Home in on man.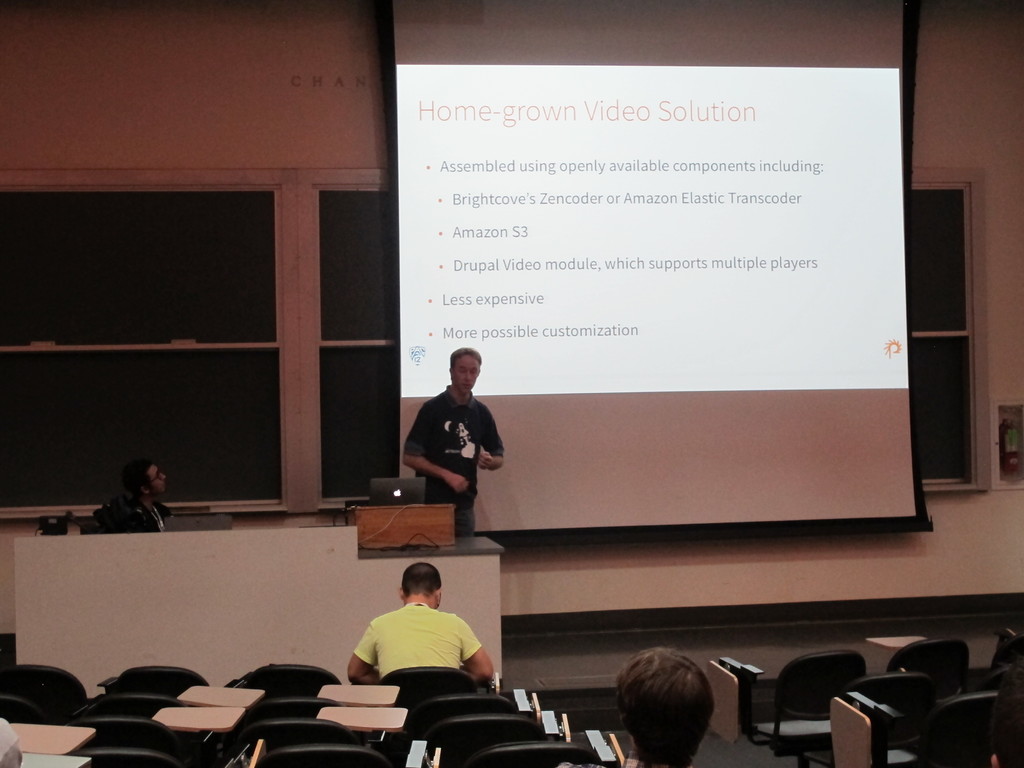
Homed in at {"left": 611, "top": 643, "right": 715, "bottom": 767}.
